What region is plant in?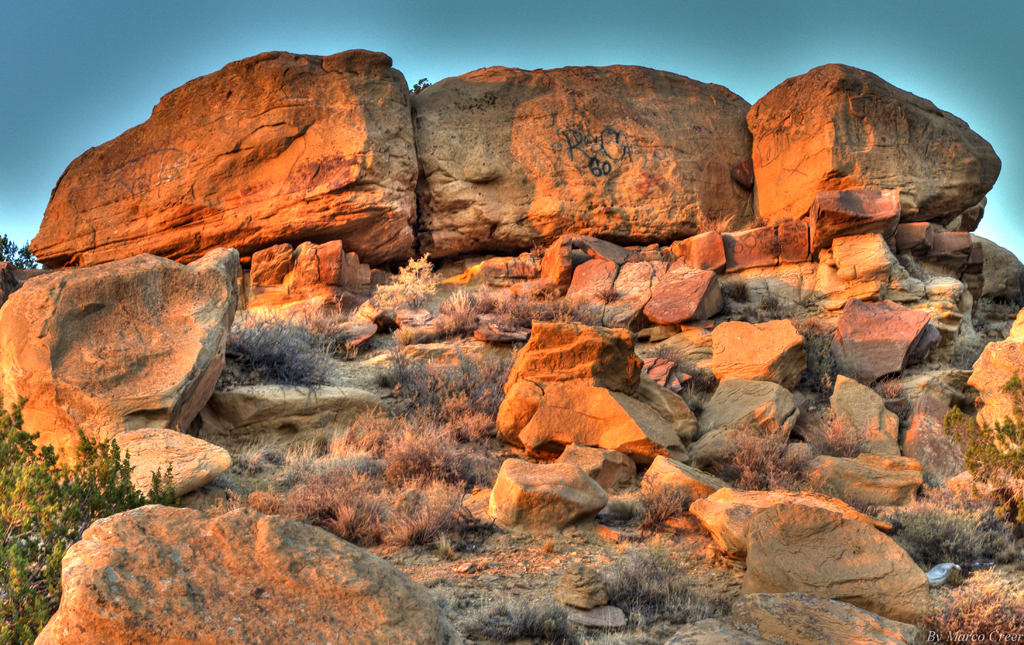
363/383/527/479.
